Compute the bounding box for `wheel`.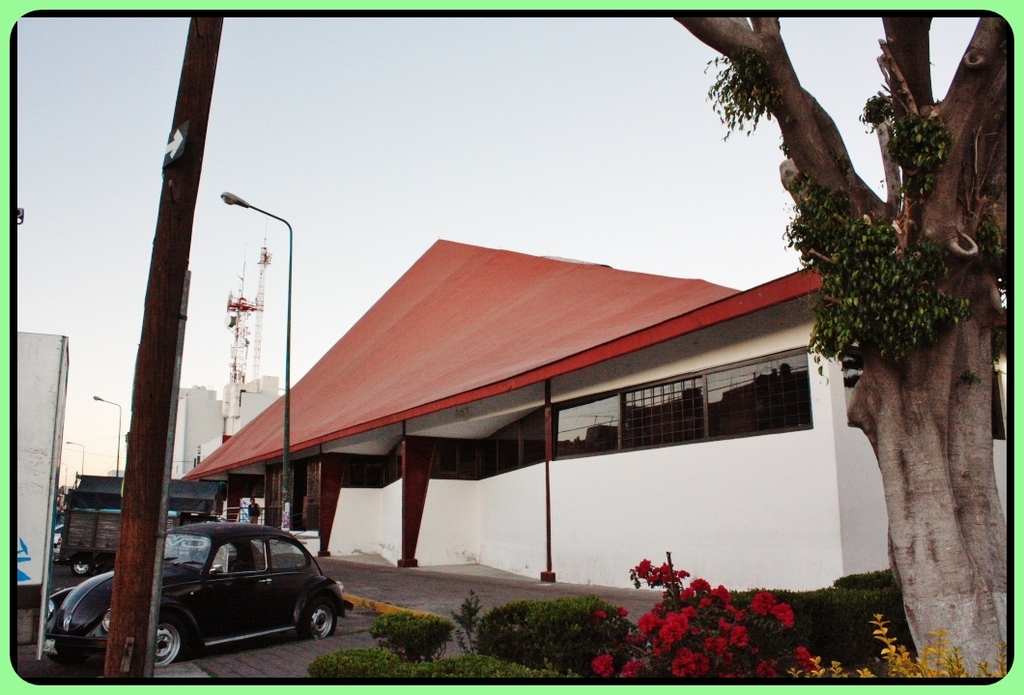
box=[151, 613, 192, 669].
